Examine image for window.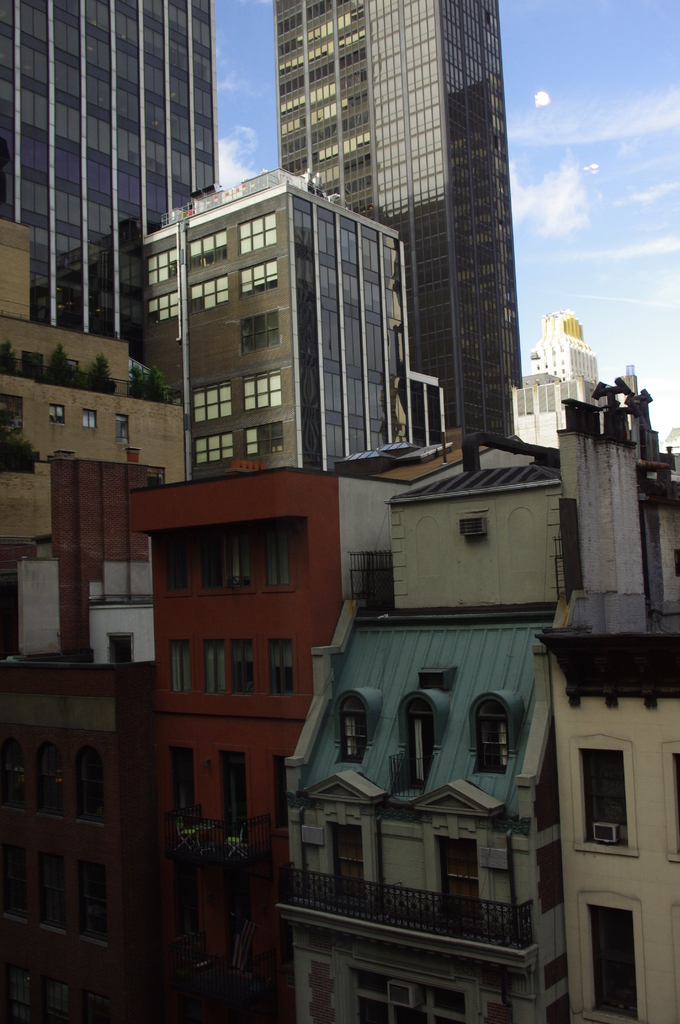
Examination result: [x1=49, y1=404, x2=61, y2=423].
